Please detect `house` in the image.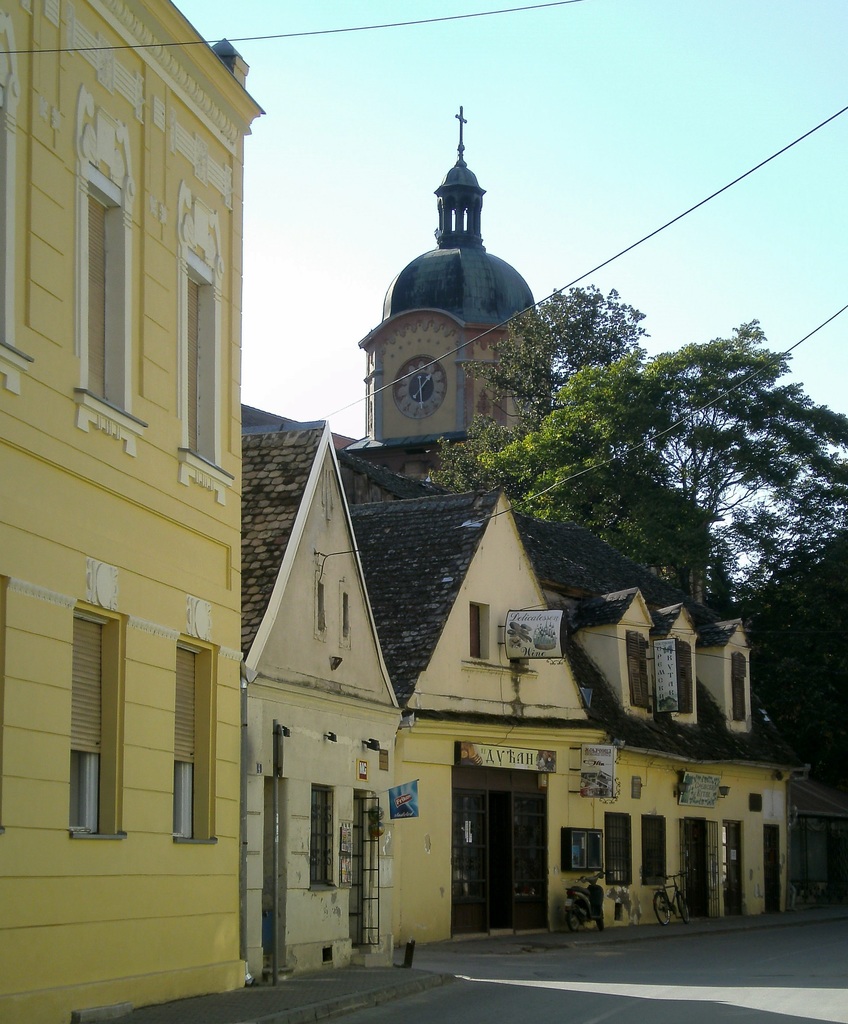
left=358, top=106, right=557, bottom=447.
